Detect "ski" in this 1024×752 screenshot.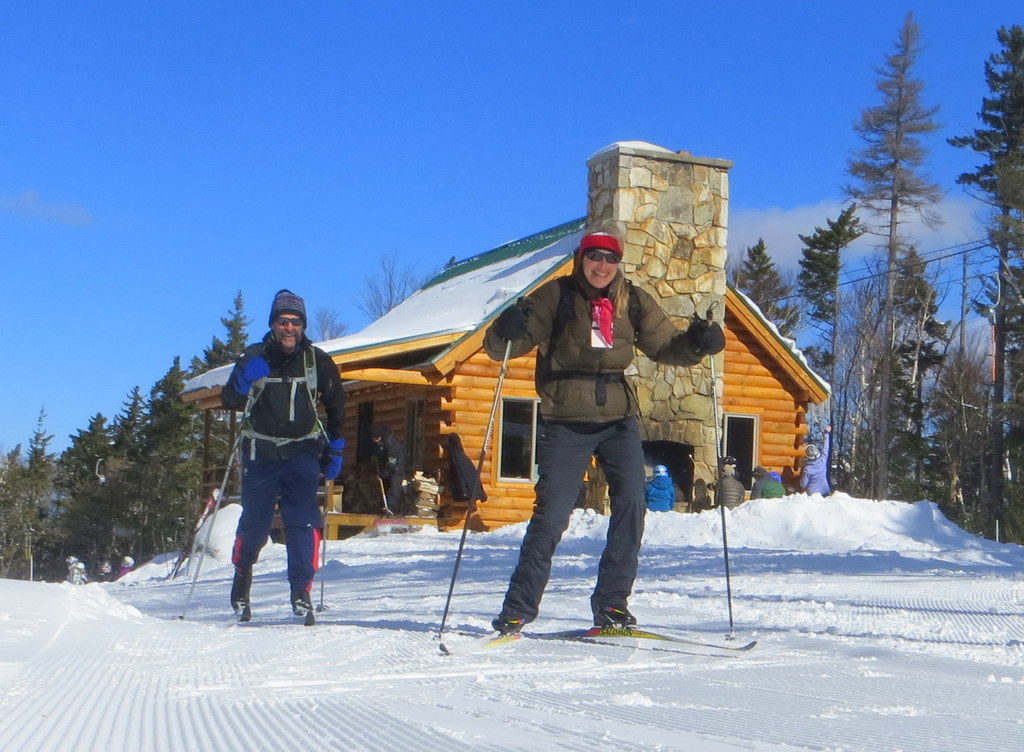
Detection: [x1=299, y1=611, x2=319, y2=624].
